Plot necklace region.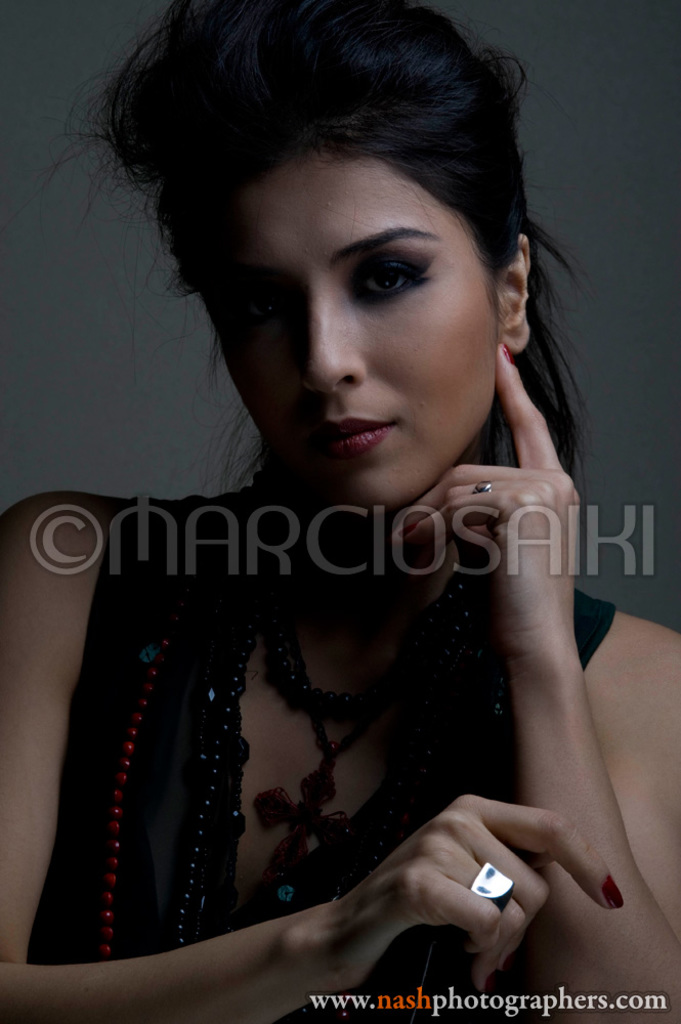
Plotted at 272,556,482,877.
